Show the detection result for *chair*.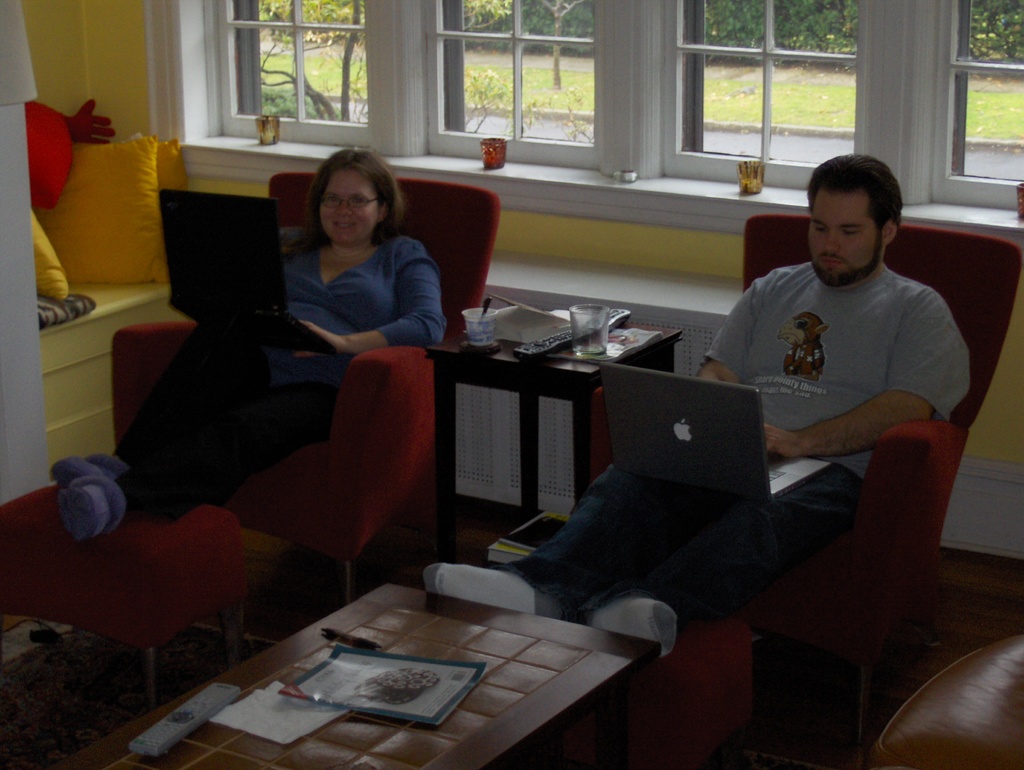
left=588, top=213, right=1023, bottom=769.
